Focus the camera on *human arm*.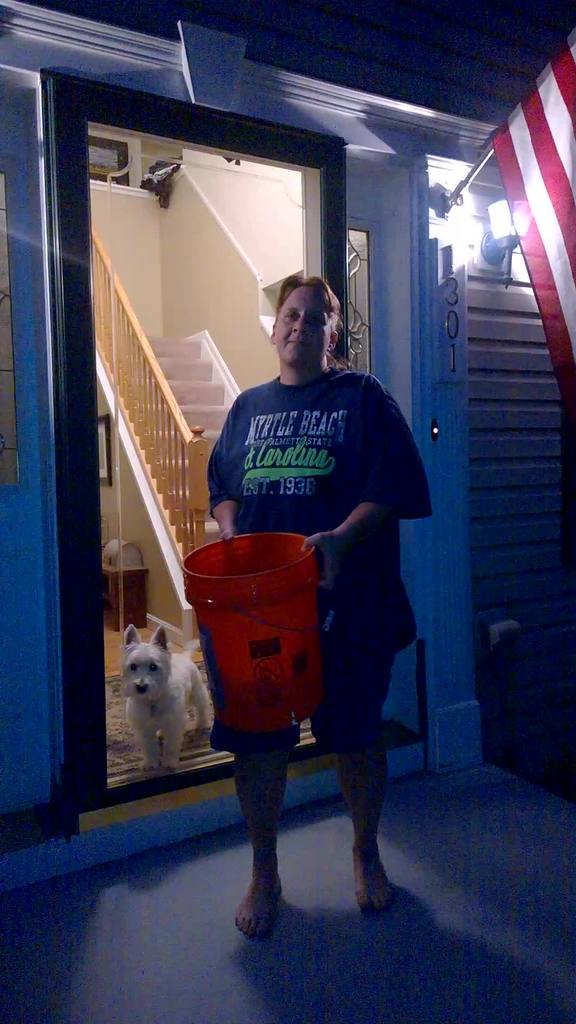
Focus region: 206 400 244 559.
